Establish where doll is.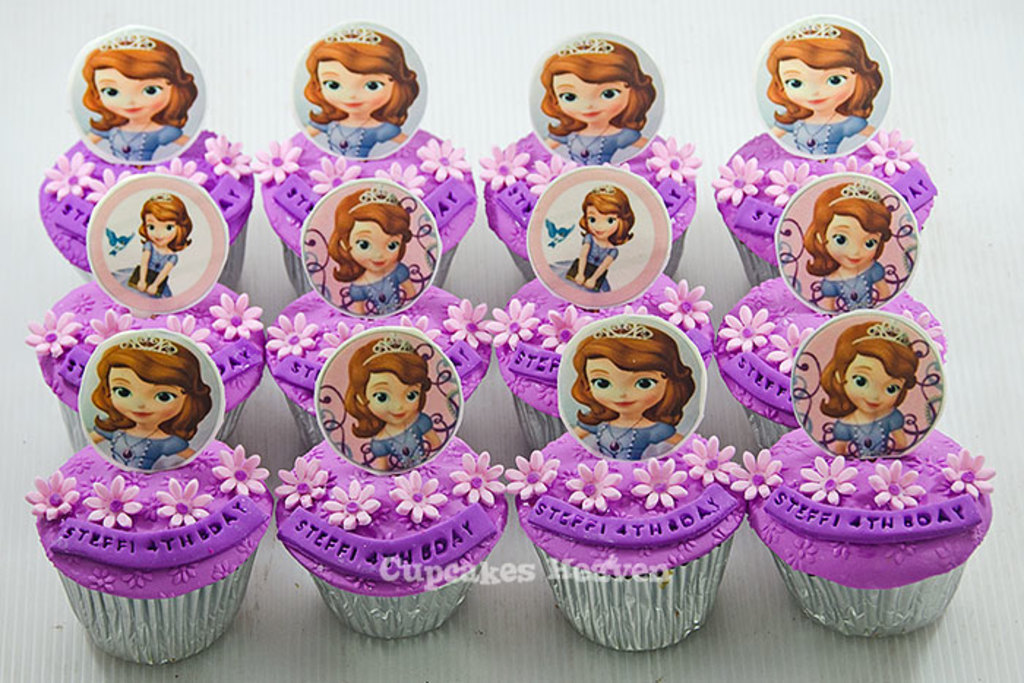
Established at <bbox>534, 38, 651, 162</bbox>.
